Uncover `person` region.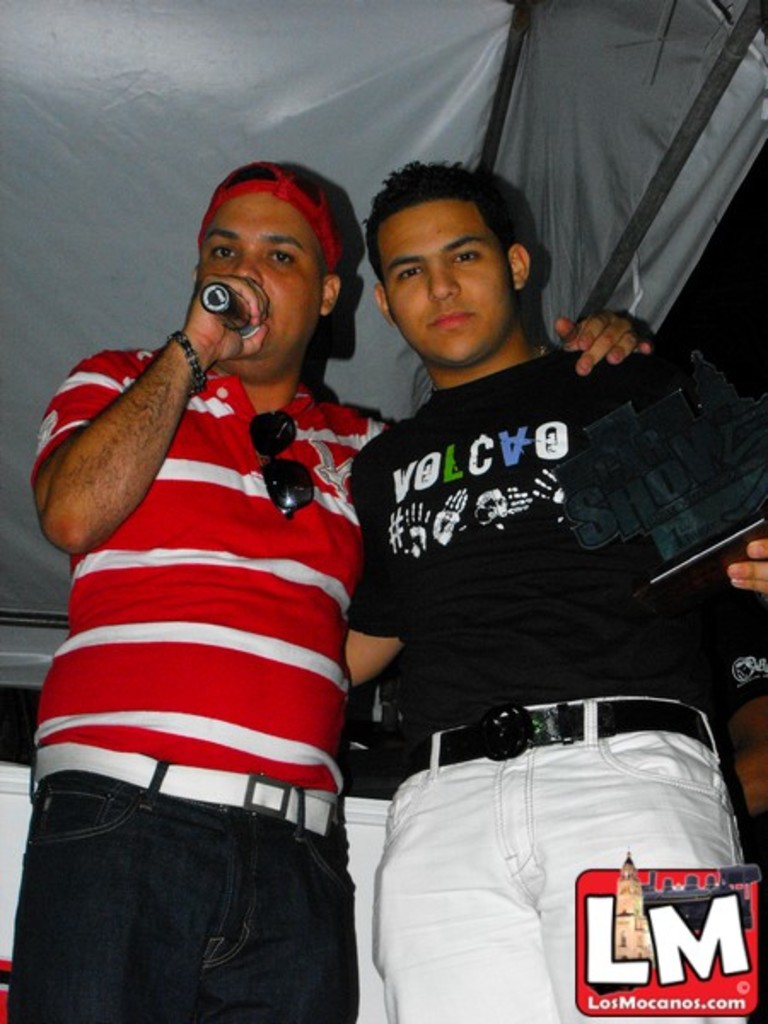
Uncovered: x1=333 y1=159 x2=766 y2=1015.
